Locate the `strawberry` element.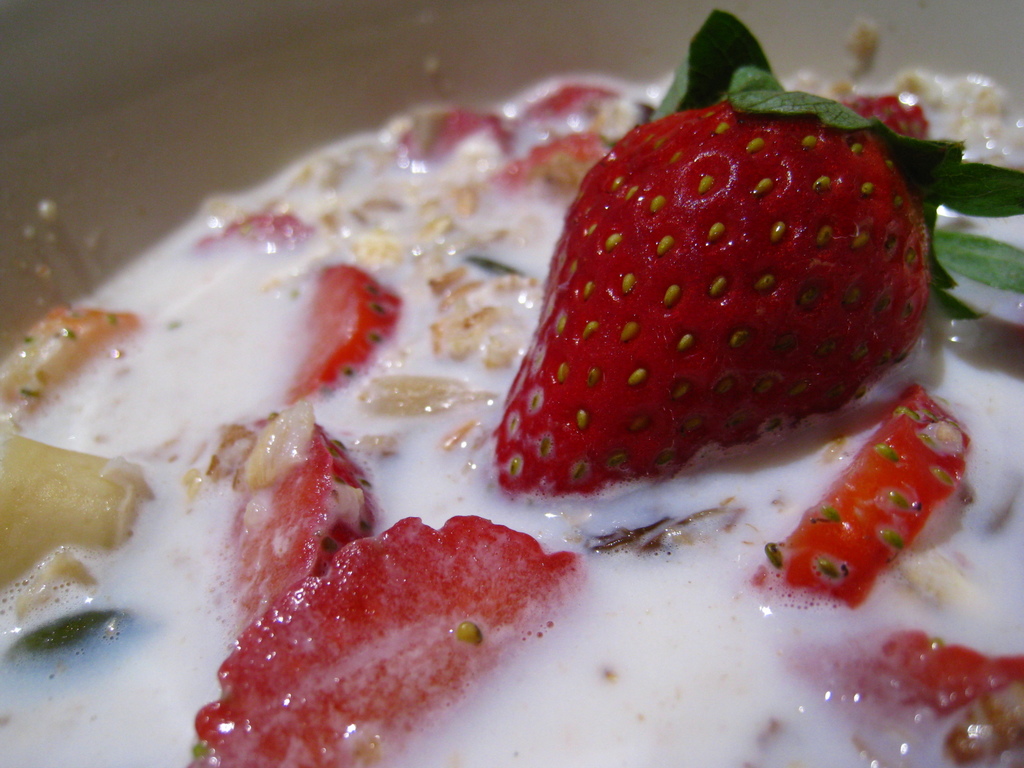
Element bbox: (left=192, top=213, right=320, bottom=253).
